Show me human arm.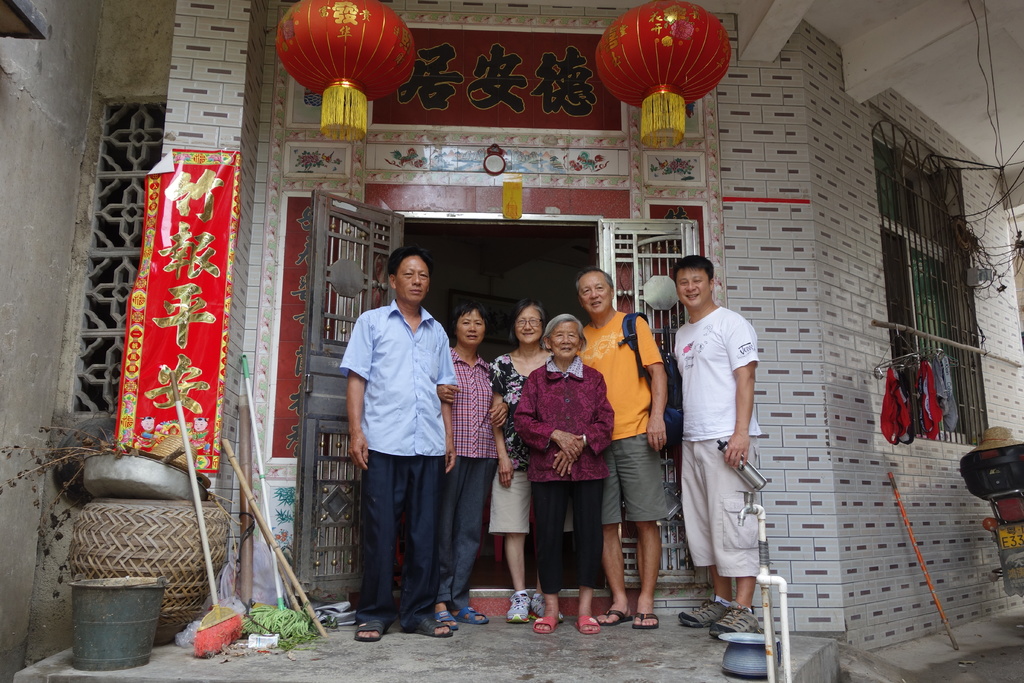
human arm is here: 485,388,509,427.
